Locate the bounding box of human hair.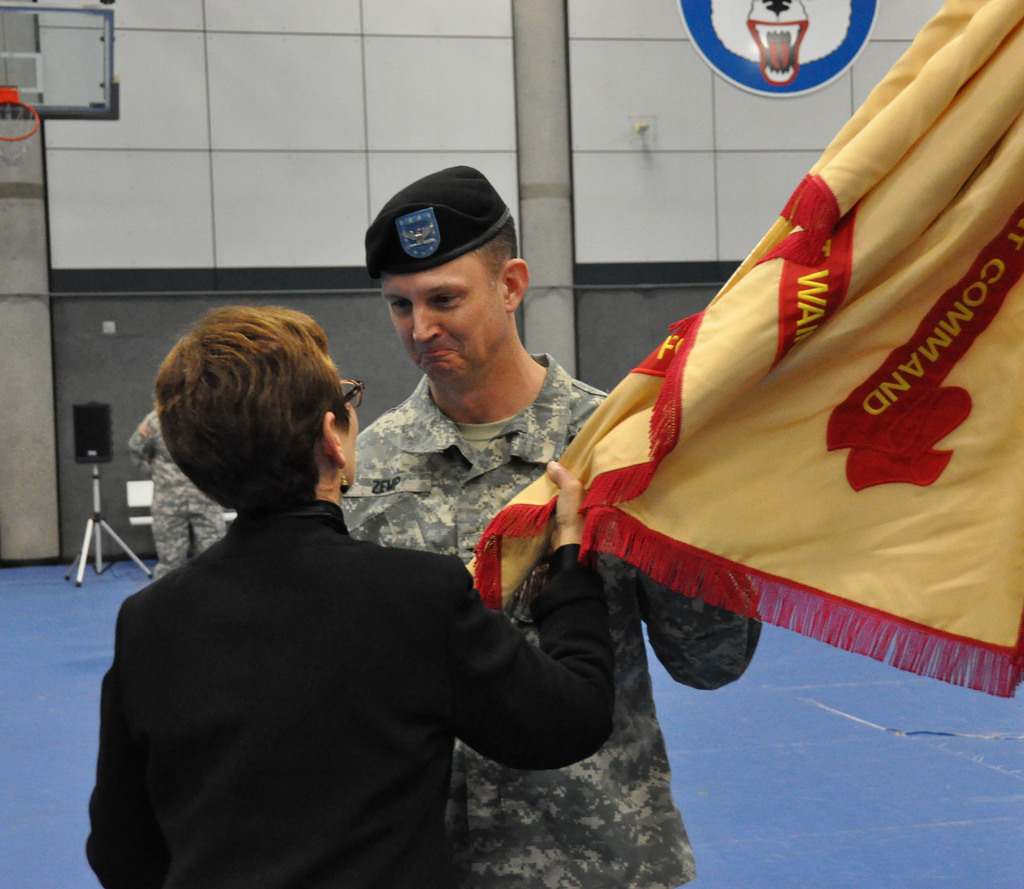
Bounding box: (x1=149, y1=303, x2=353, y2=525).
